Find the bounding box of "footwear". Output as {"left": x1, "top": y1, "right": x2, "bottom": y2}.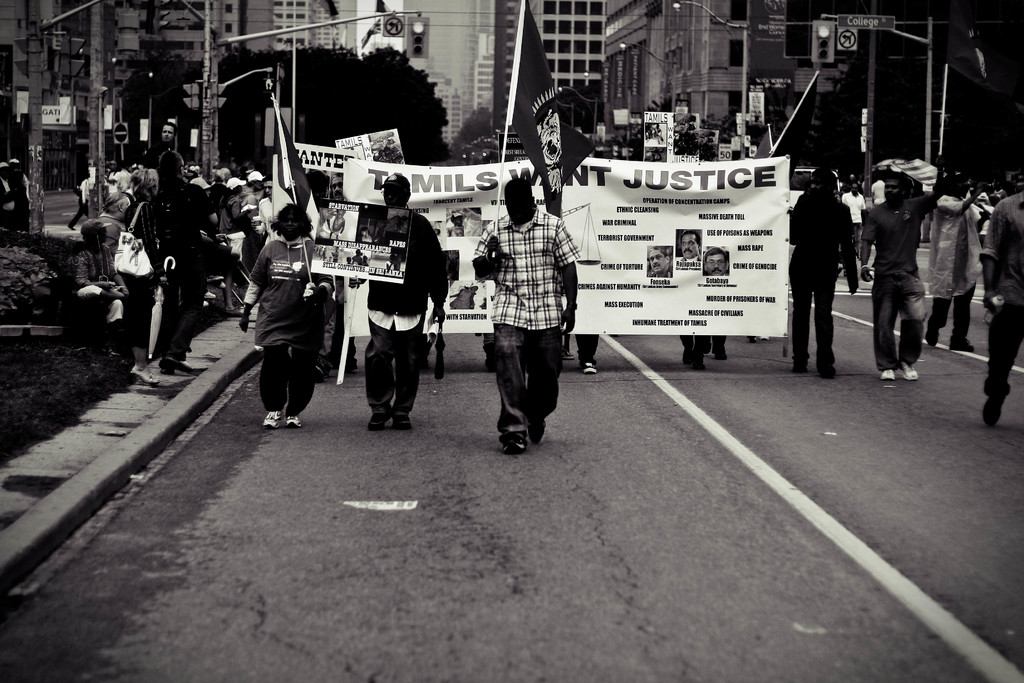
{"left": 159, "top": 356, "right": 191, "bottom": 375}.
